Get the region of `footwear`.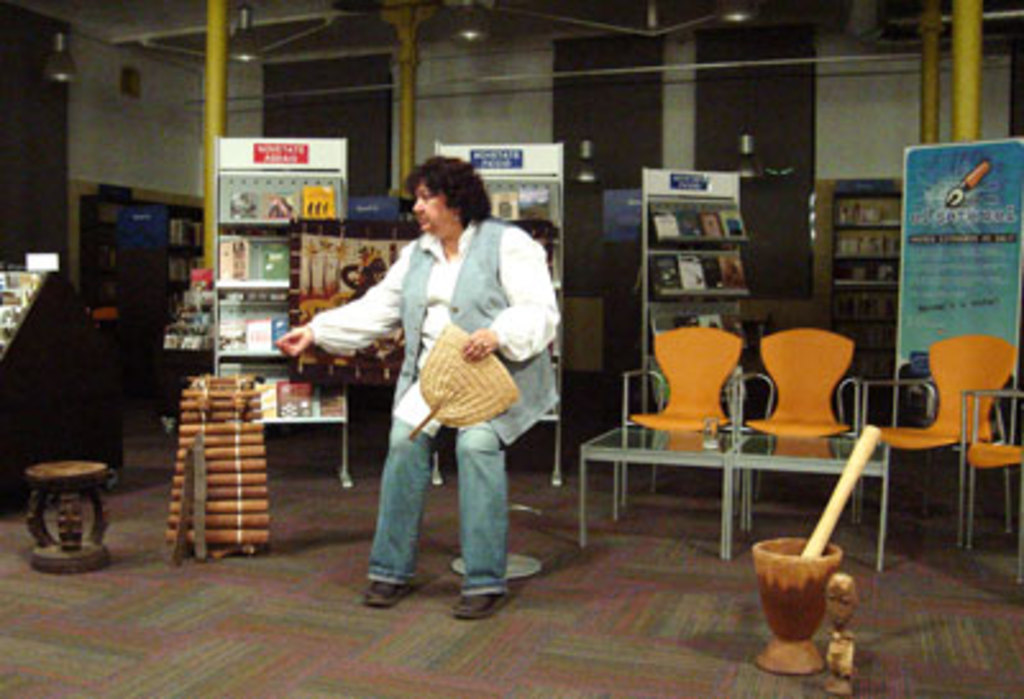
(358, 579, 410, 615).
